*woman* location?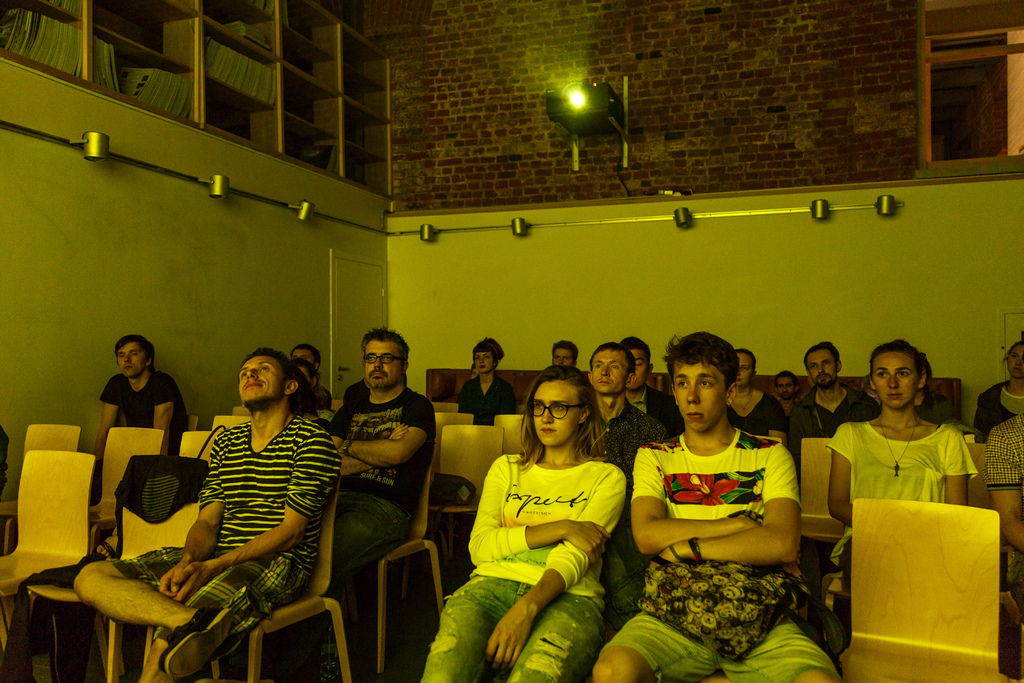
{"left": 453, "top": 363, "right": 641, "bottom": 665}
